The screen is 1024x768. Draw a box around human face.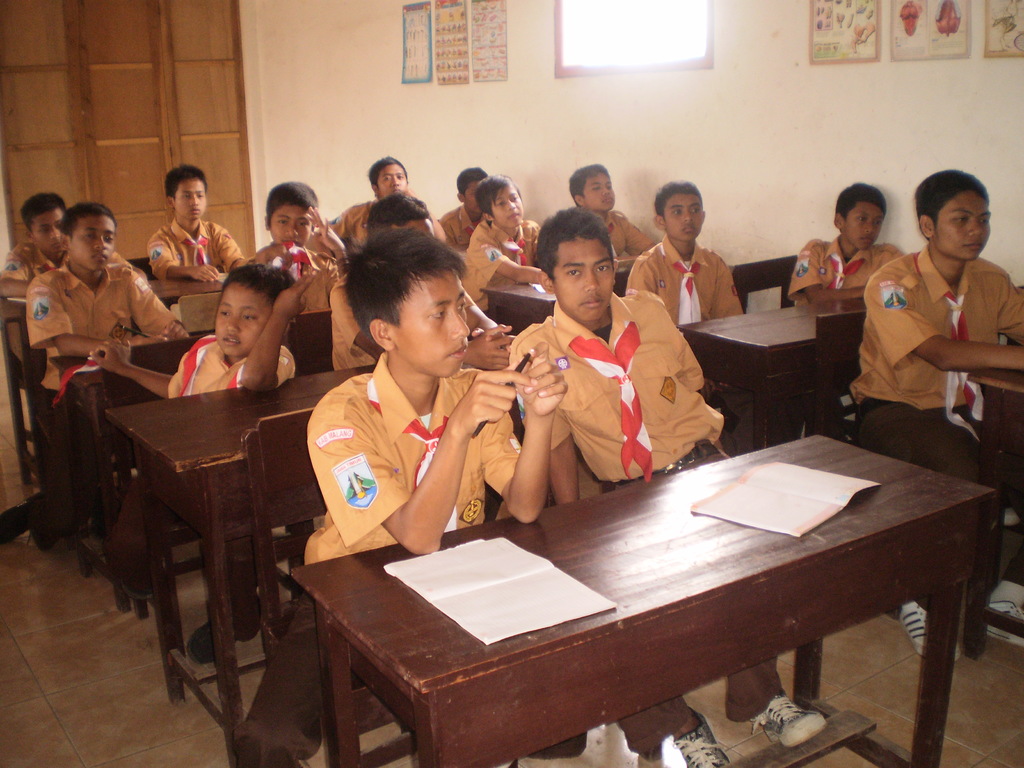
(x1=578, y1=173, x2=612, y2=213).
